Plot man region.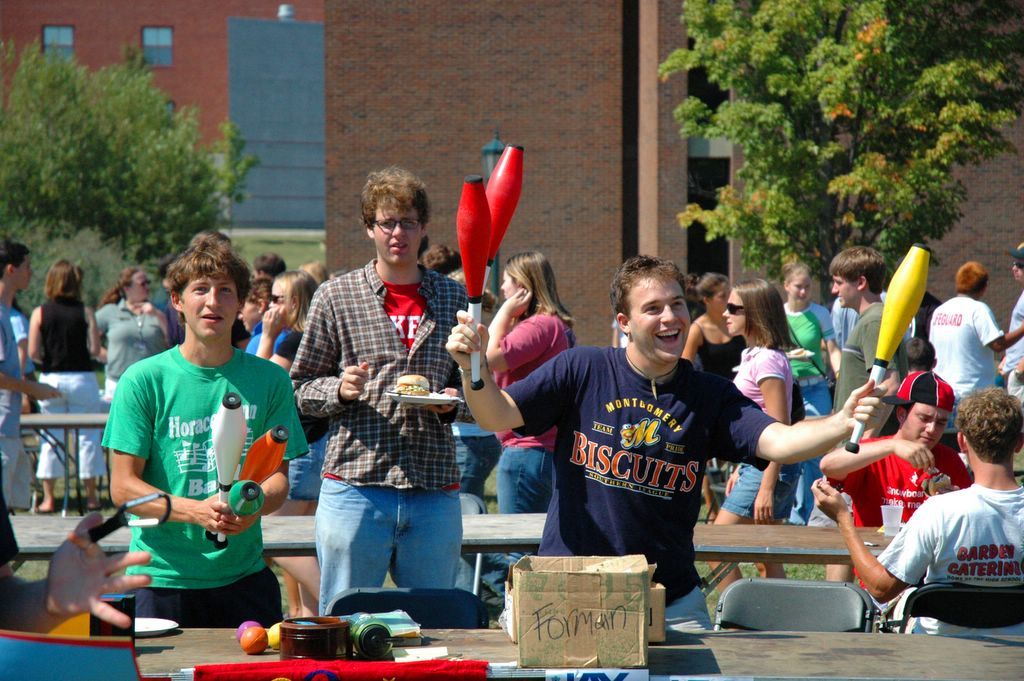
Plotted at locate(0, 239, 63, 510).
